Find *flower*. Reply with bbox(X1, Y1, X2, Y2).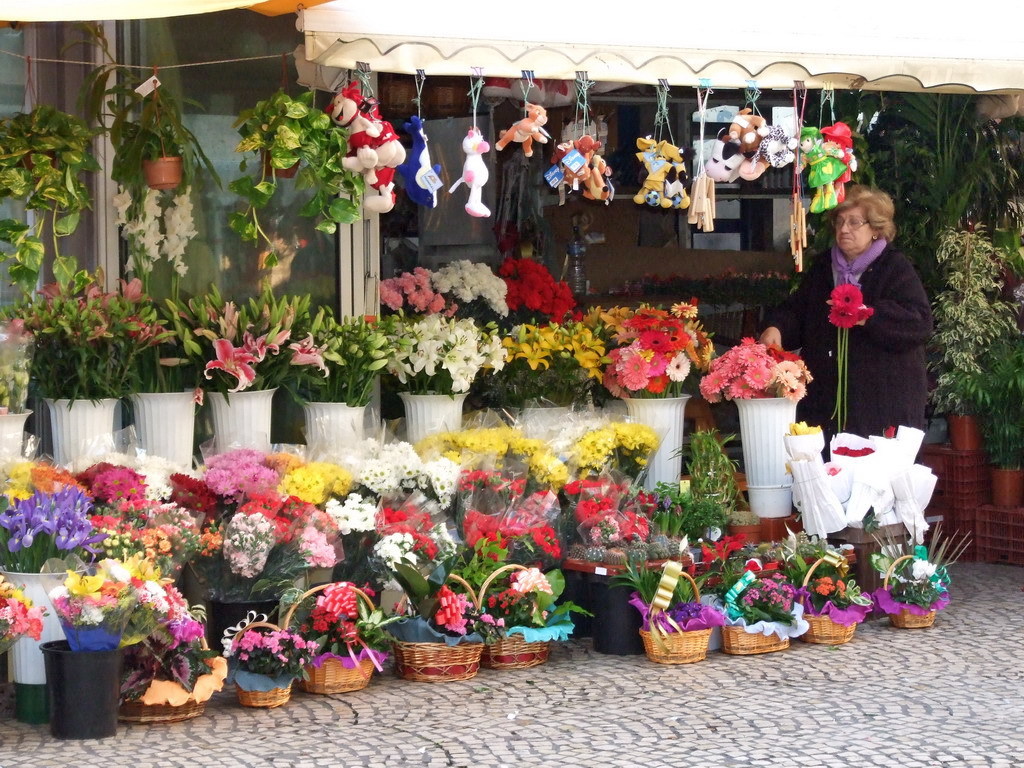
bbox(836, 576, 847, 598).
